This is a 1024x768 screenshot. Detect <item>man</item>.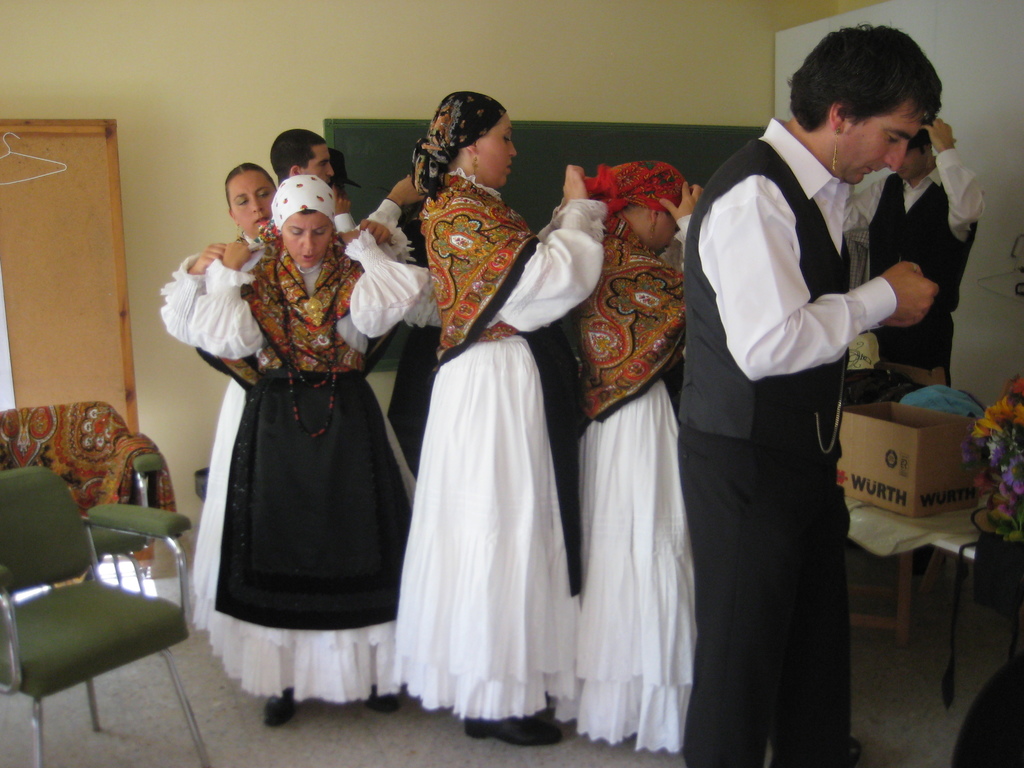
{"x1": 268, "y1": 129, "x2": 336, "y2": 184}.
